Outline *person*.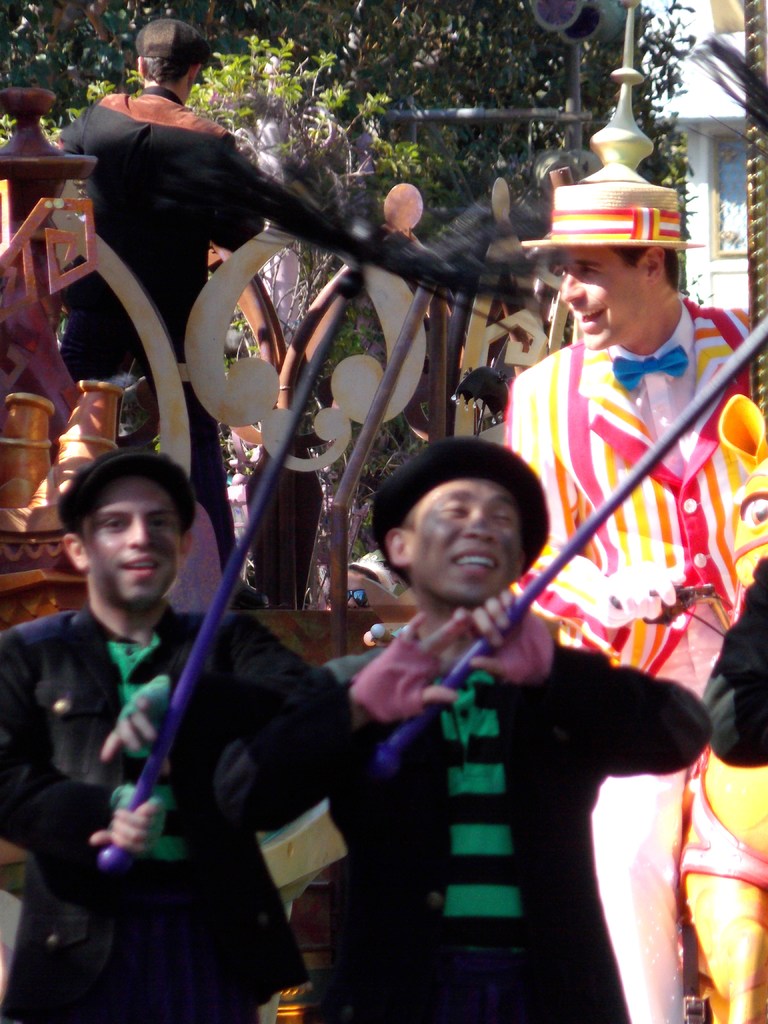
Outline: <bbox>45, 24, 372, 414</bbox>.
